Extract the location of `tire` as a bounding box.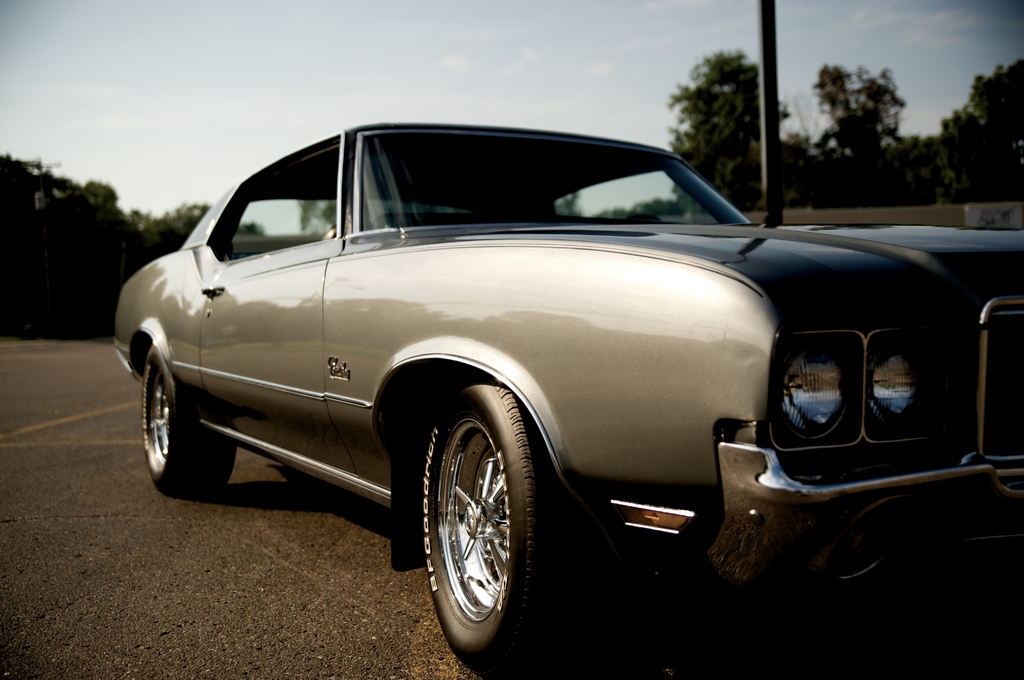
<bbox>413, 377, 550, 660</bbox>.
